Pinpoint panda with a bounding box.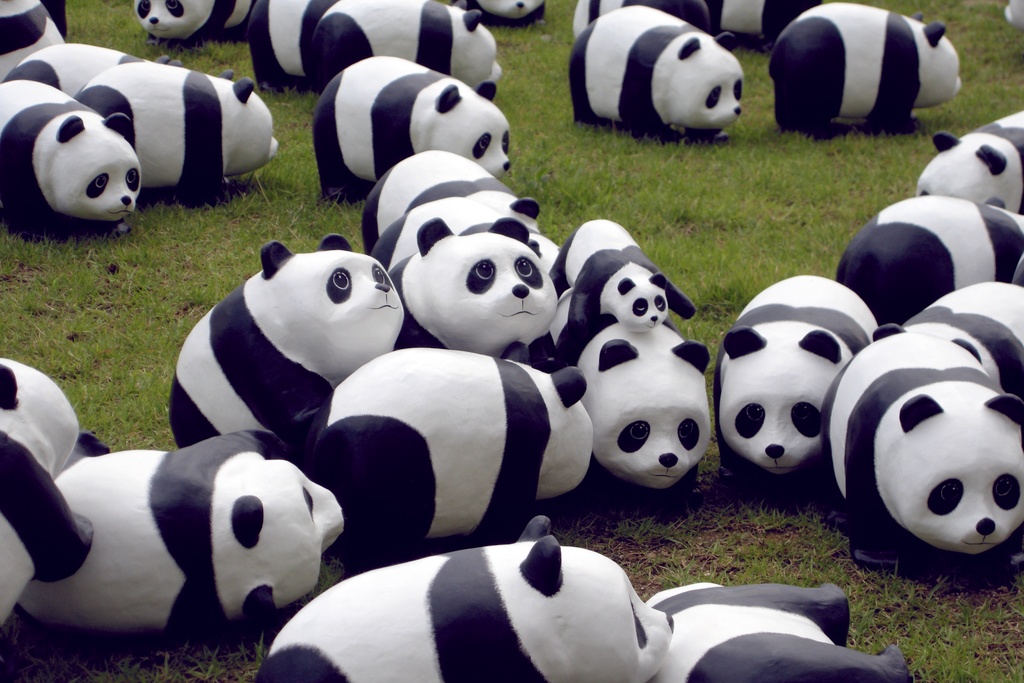
<box>245,0,337,90</box>.
